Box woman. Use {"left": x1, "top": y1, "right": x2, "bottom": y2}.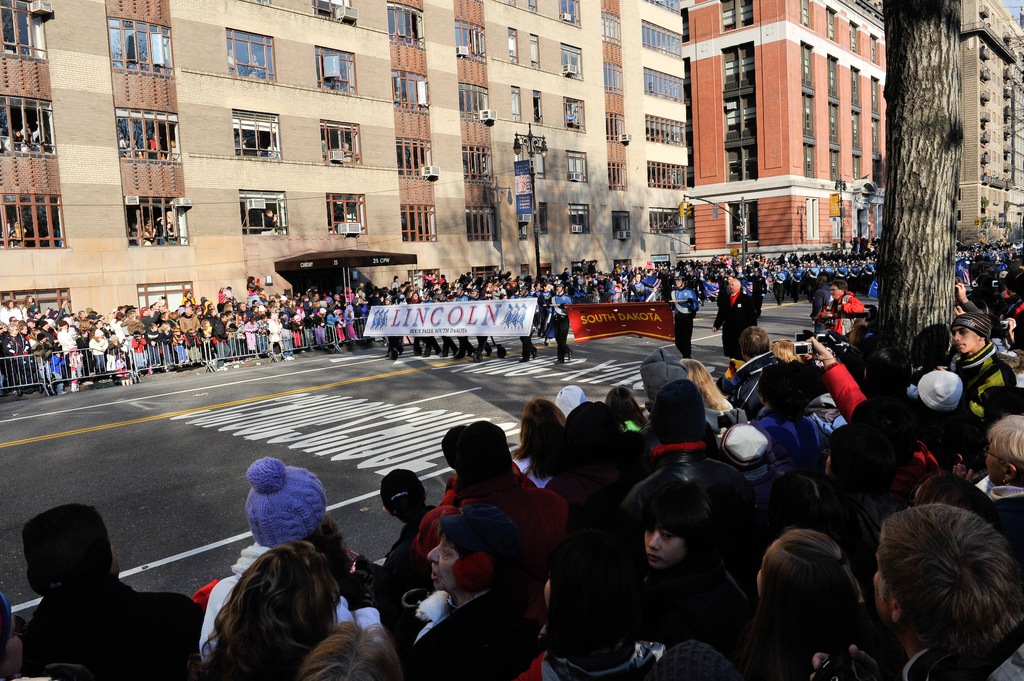
{"left": 950, "top": 410, "right": 1023, "bottom": 524}.
